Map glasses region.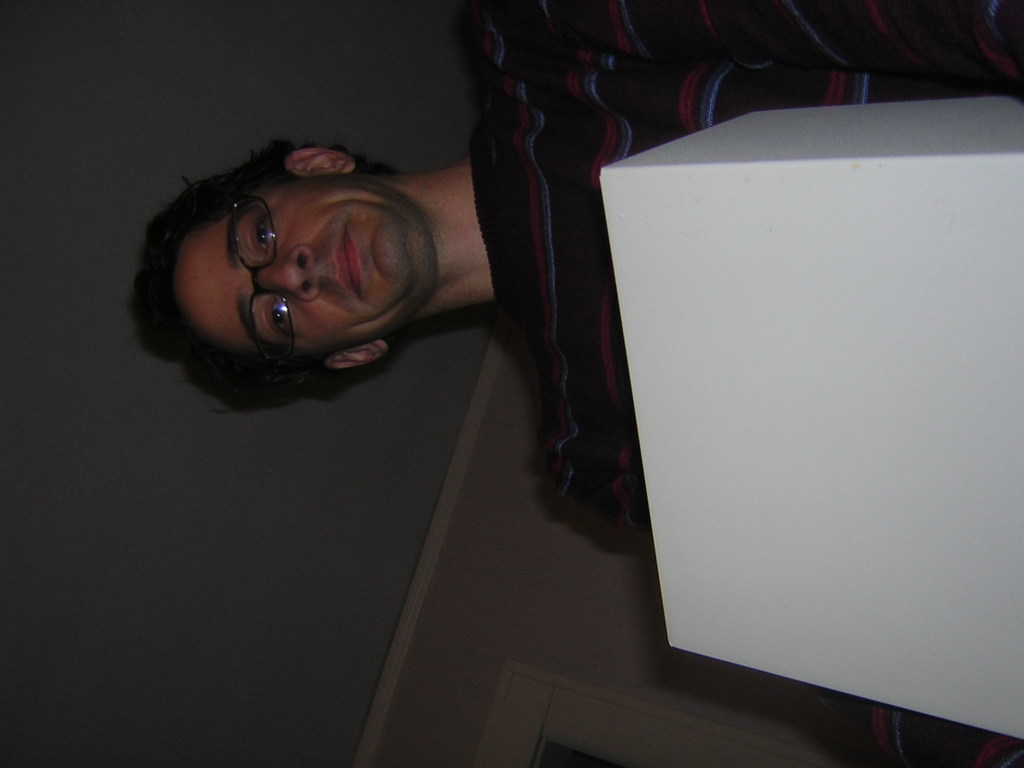
Mapped to (x1=230, y1=195, x2=294, y2=371).
